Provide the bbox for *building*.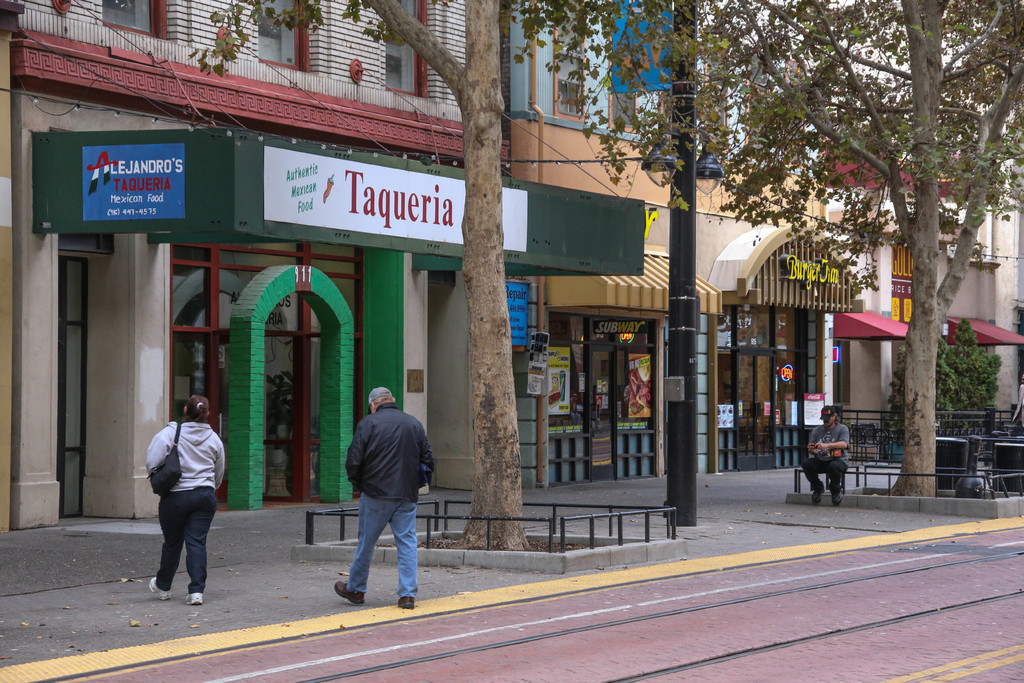
(845, 0, 1023, 459).
